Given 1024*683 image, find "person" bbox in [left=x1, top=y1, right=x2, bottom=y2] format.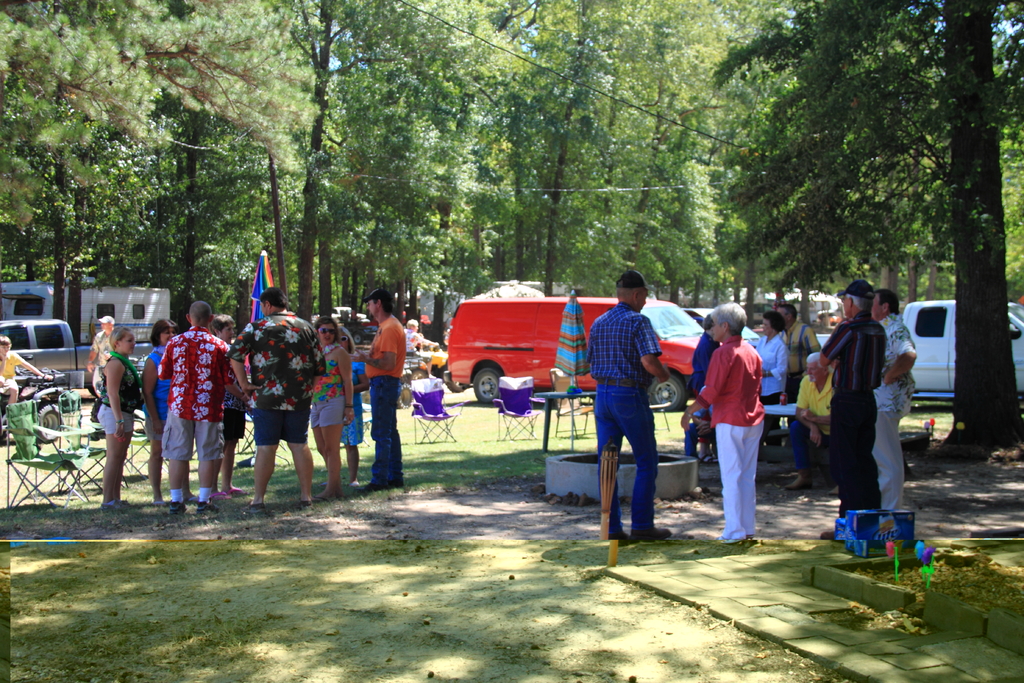
[left=740, top=303, right=799, bottom=421].
